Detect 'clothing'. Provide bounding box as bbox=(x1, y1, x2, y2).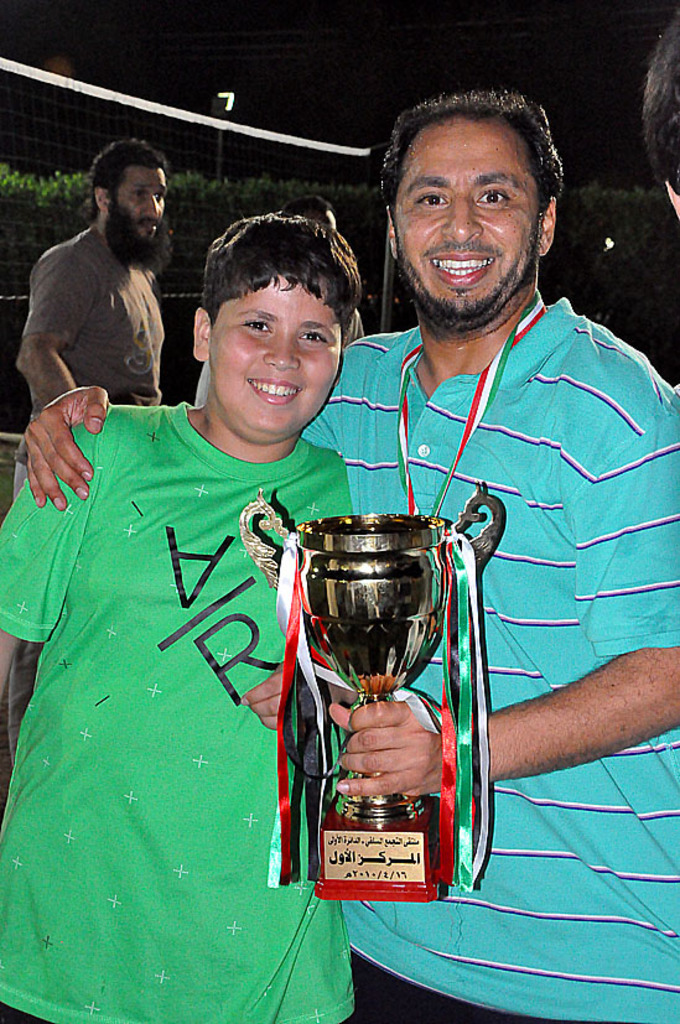
bbox=(284, 281, 679, 1023).
